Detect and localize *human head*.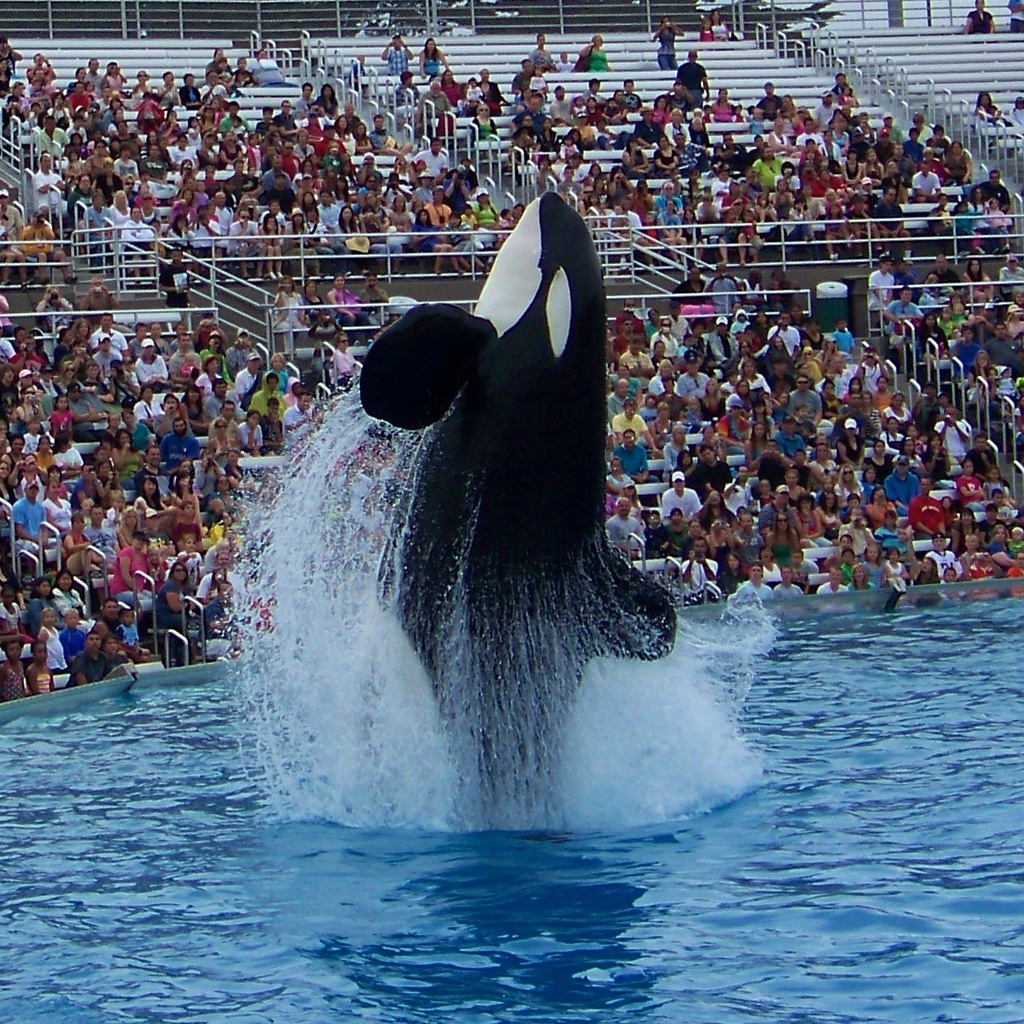
Localized at [218, 578, 234, 605].
